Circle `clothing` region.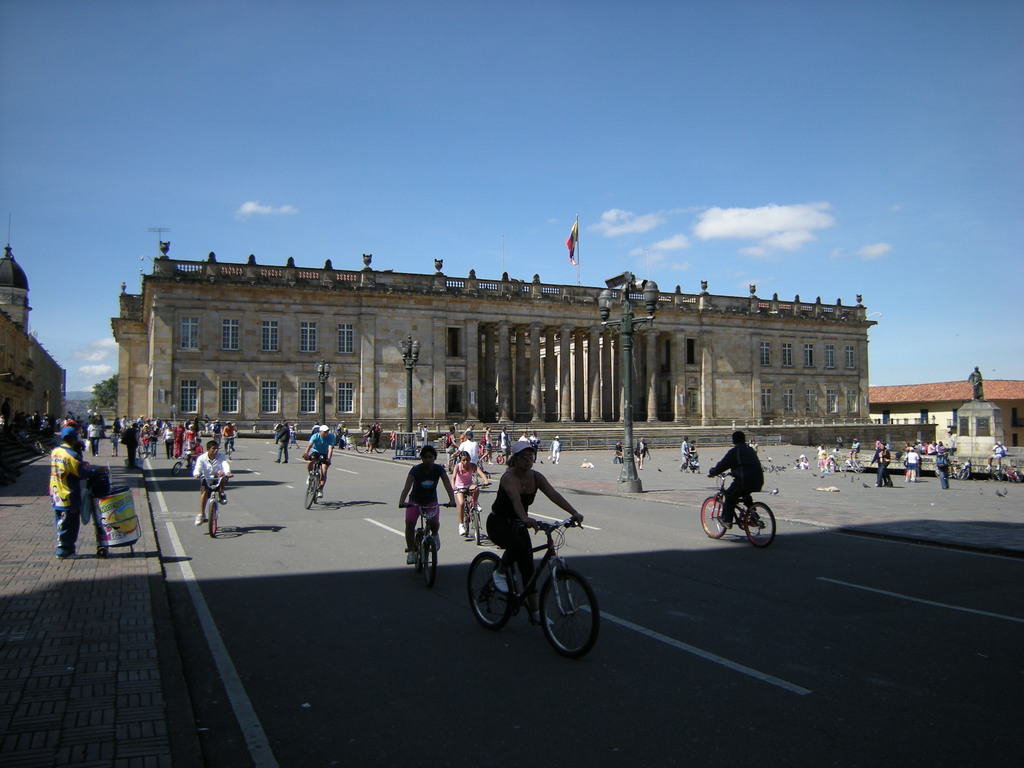
Region: select_region(49, 444, 93, 555).
